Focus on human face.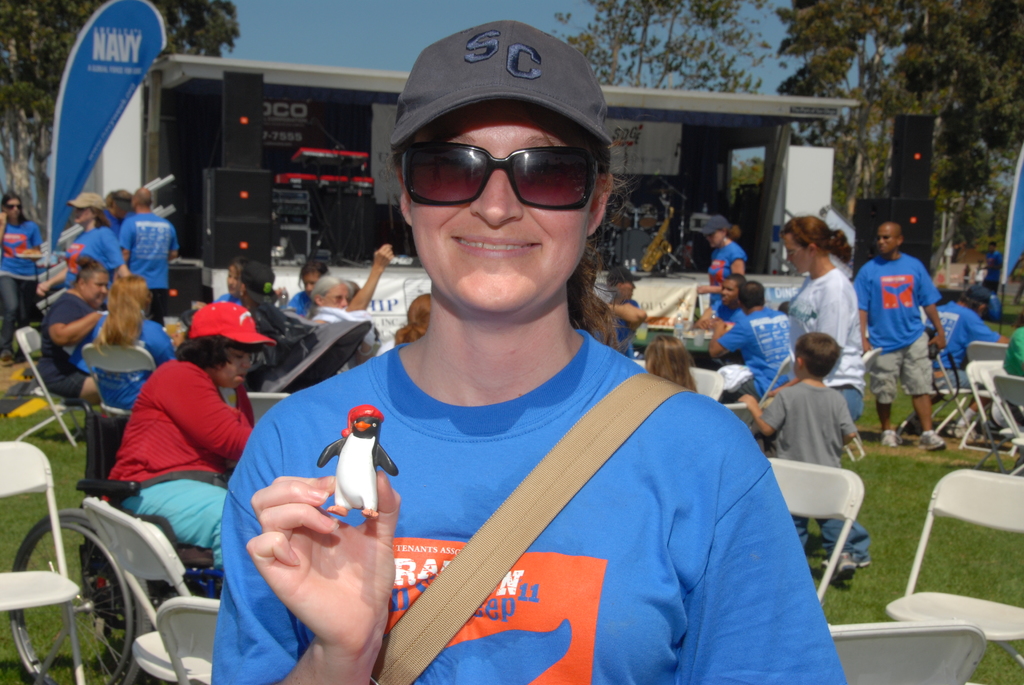
Focused at bbox(707, 233, 722, 251).
